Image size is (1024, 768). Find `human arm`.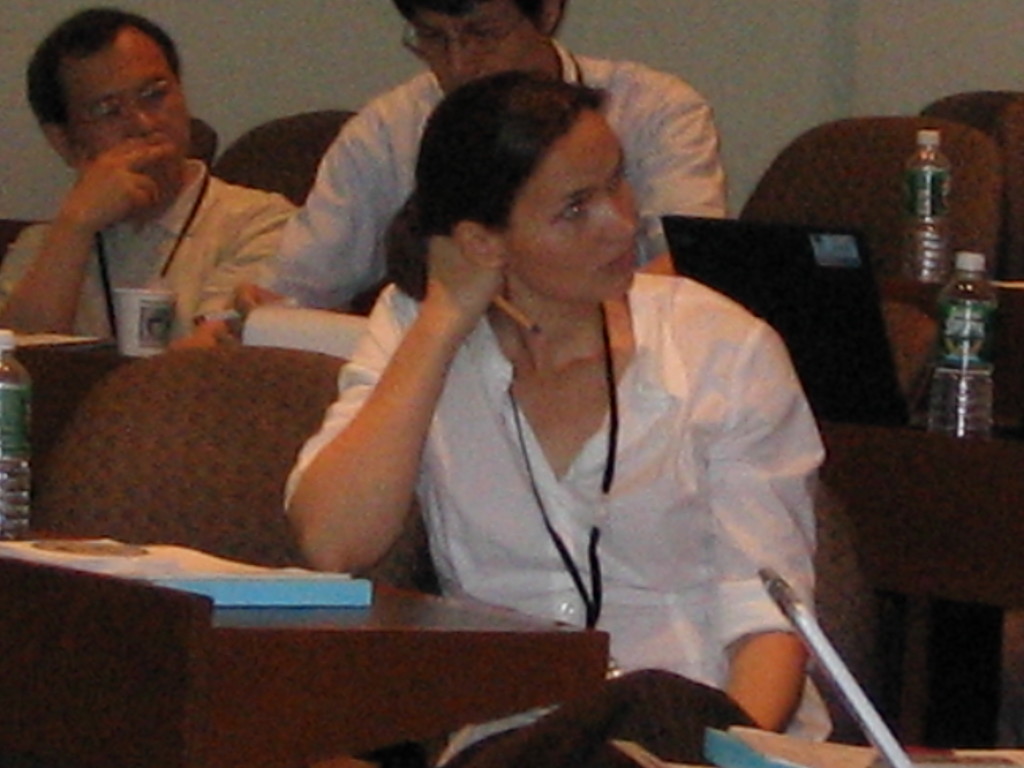
{"x1": 236, "y1": 120, "x2": 390, "y2": 315}.
